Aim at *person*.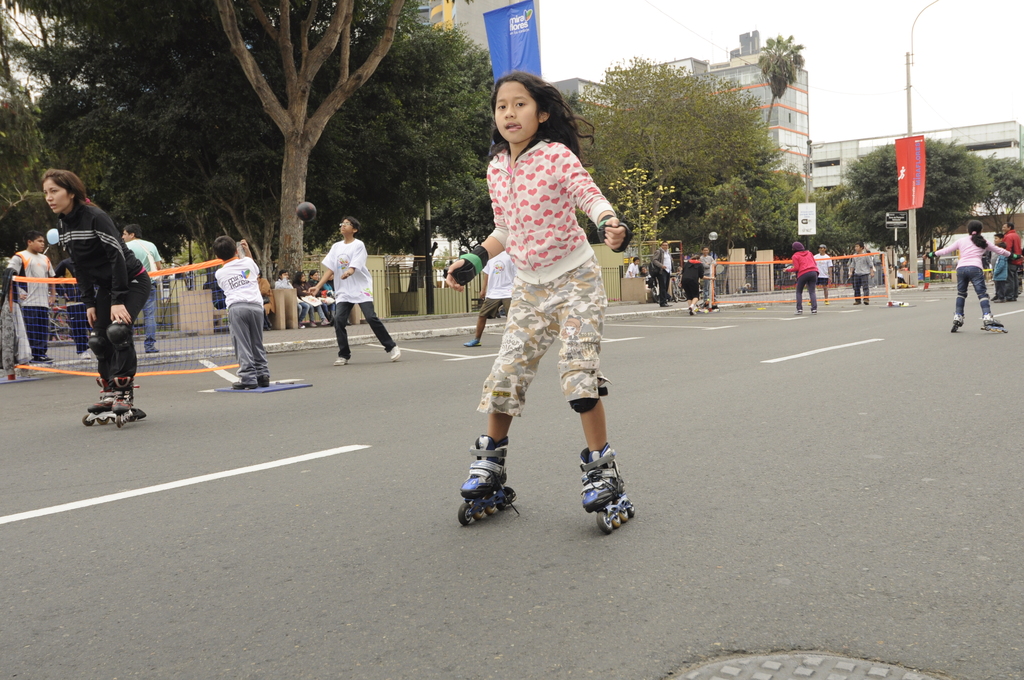
Aimed at 463:248:516:348.
